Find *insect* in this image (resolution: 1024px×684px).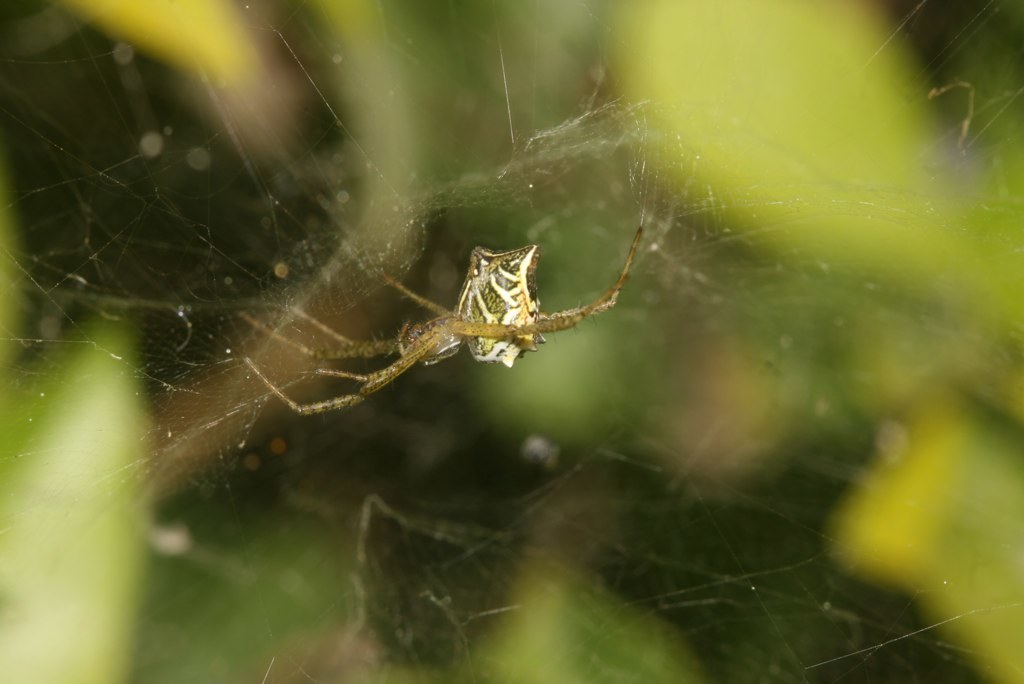
[245, 224, 654, 419].
